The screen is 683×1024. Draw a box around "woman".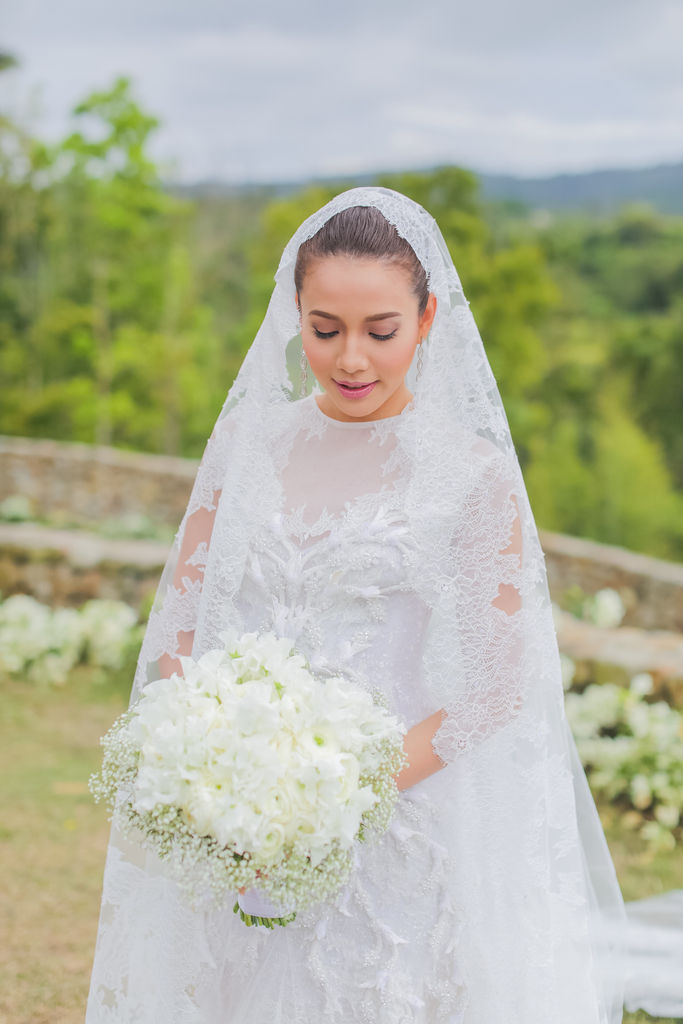
locate(70, 185, 623, 1014).
